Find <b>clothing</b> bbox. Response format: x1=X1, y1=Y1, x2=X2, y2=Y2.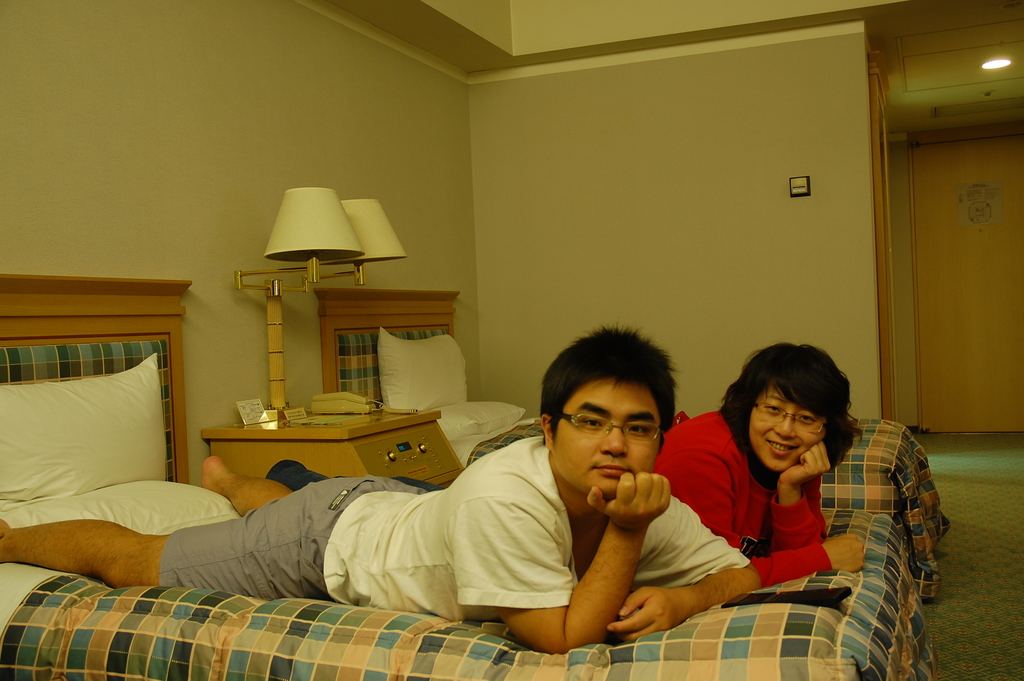
x1=657, y1=411, x2=839, y2=598.
